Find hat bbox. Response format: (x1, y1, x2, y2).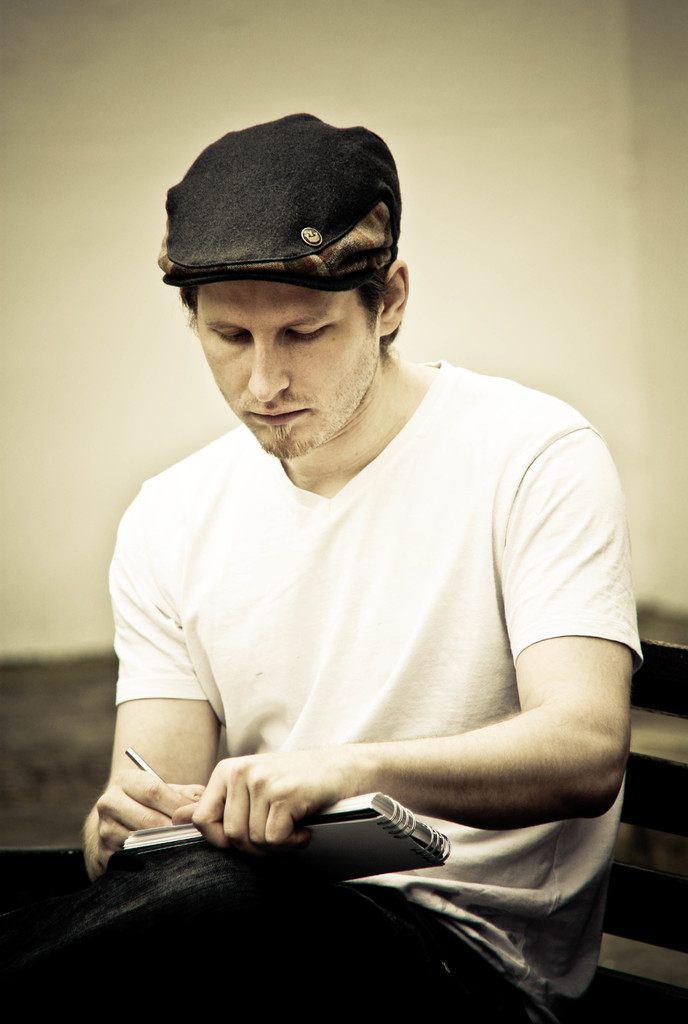
(154, 114, 401, 291).
